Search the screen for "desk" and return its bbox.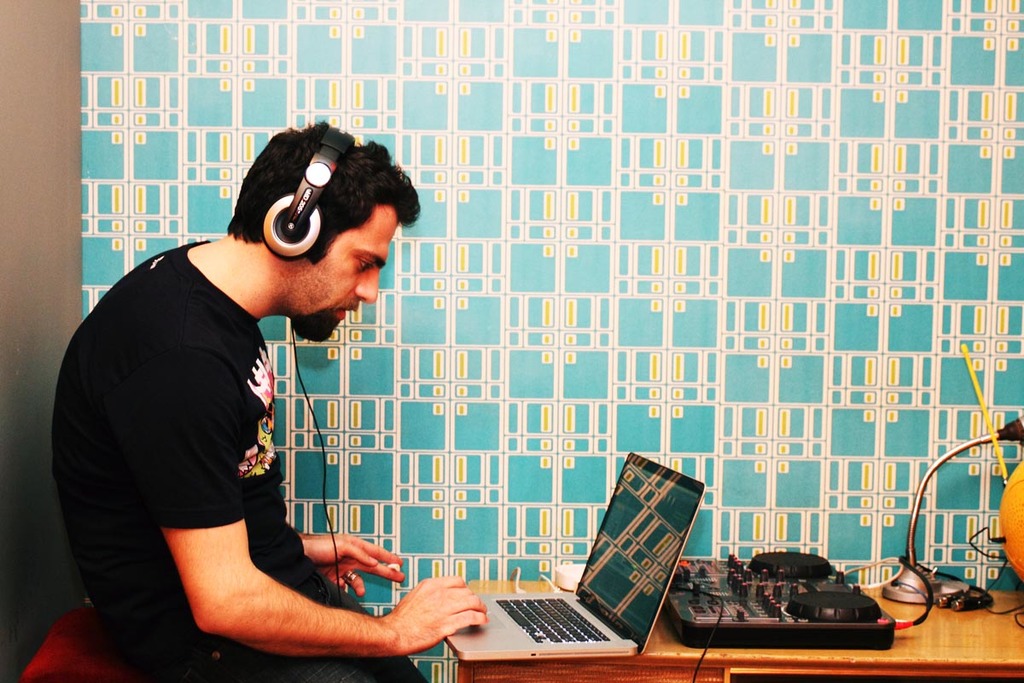
Found: 448 581 1022 680.
